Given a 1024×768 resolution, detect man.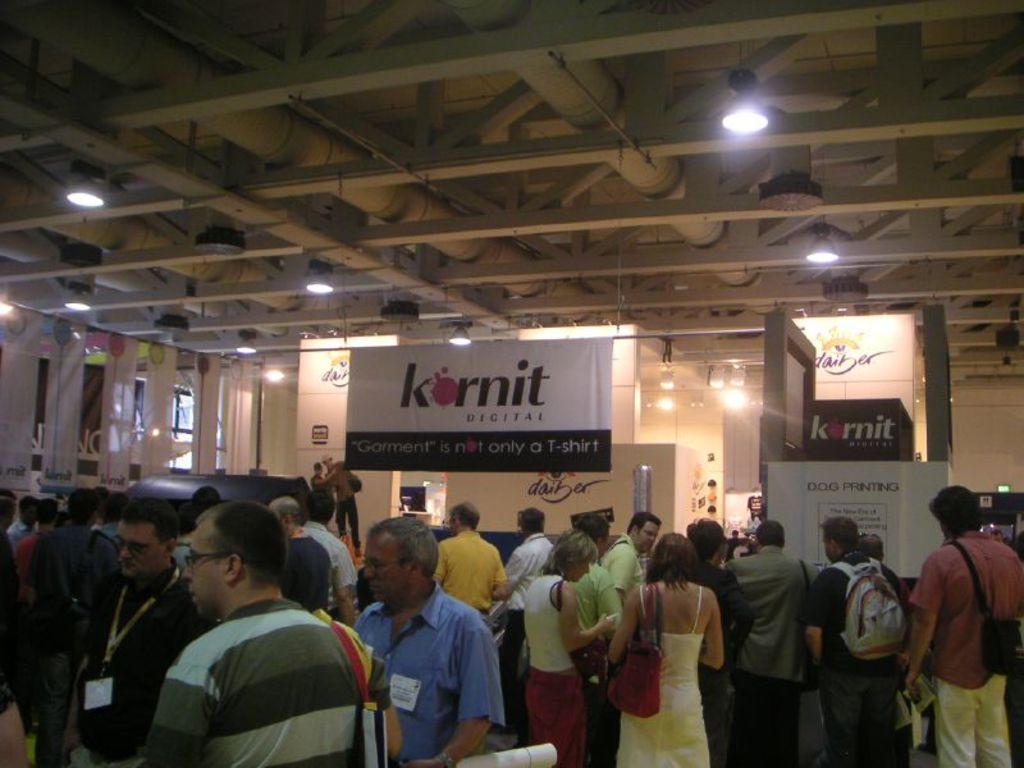
310,463,323,494.
